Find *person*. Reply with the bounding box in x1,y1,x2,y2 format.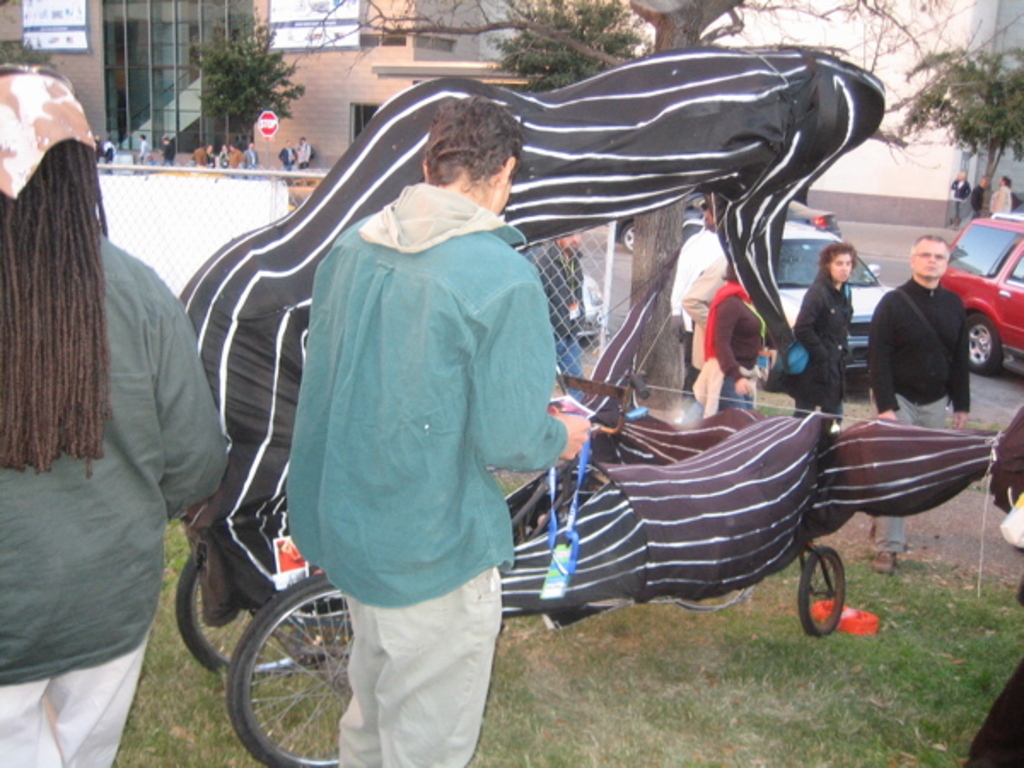
700,254,770,408.
